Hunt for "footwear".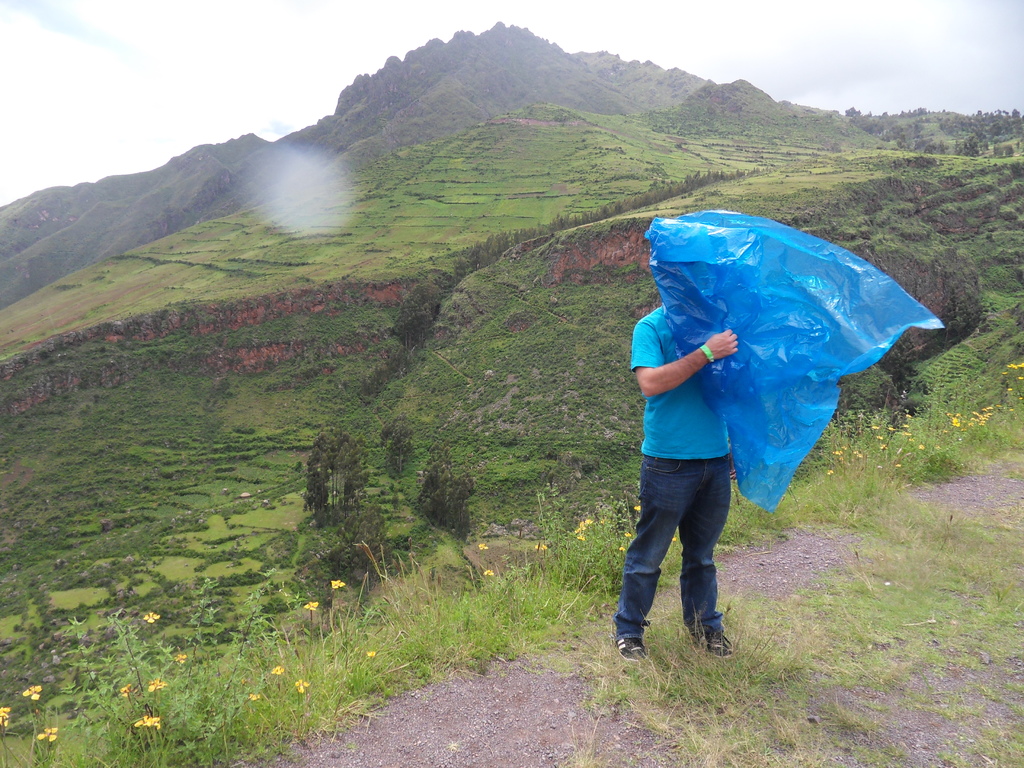
Hunted down at (x1=700, y1=627, x2=734, y2=659).
